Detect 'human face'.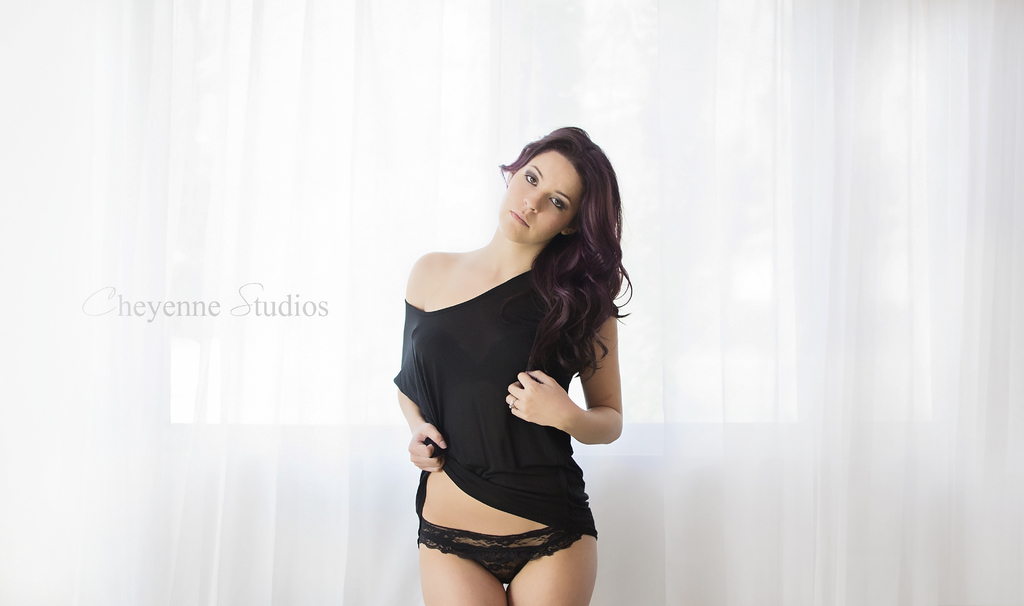
Detected at select_region(496, 148, 583, 248).
